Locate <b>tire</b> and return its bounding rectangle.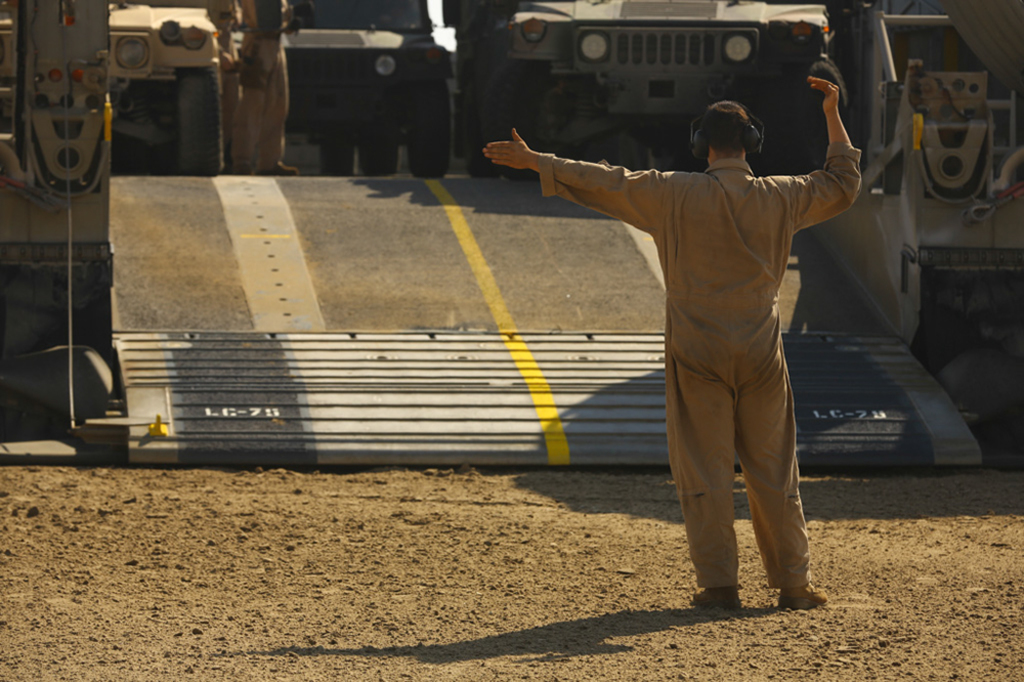
473/62/538/177.
